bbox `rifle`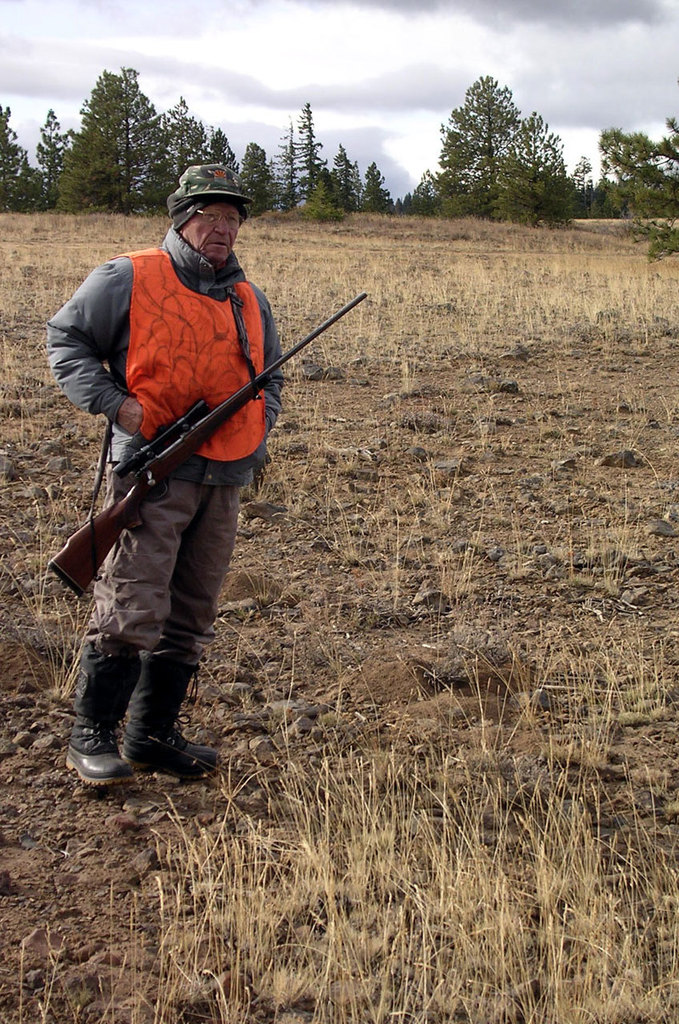
{"left": 46, "top": 291, "right": 363, "bottom": 590}
